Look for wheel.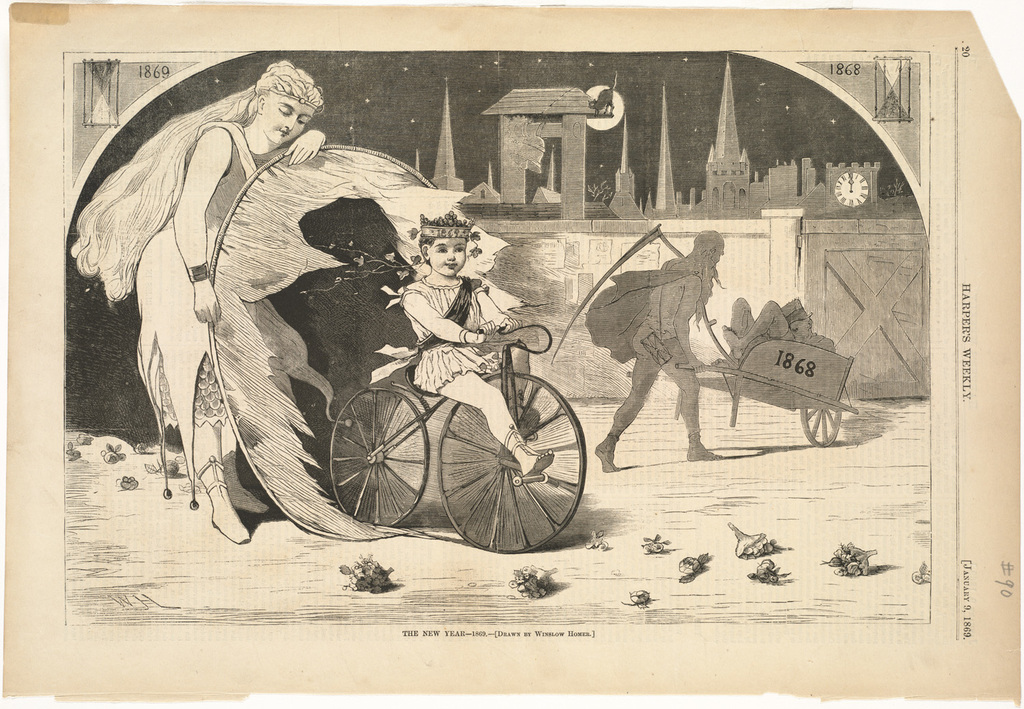
Found: 797, 391, 843, 454.
